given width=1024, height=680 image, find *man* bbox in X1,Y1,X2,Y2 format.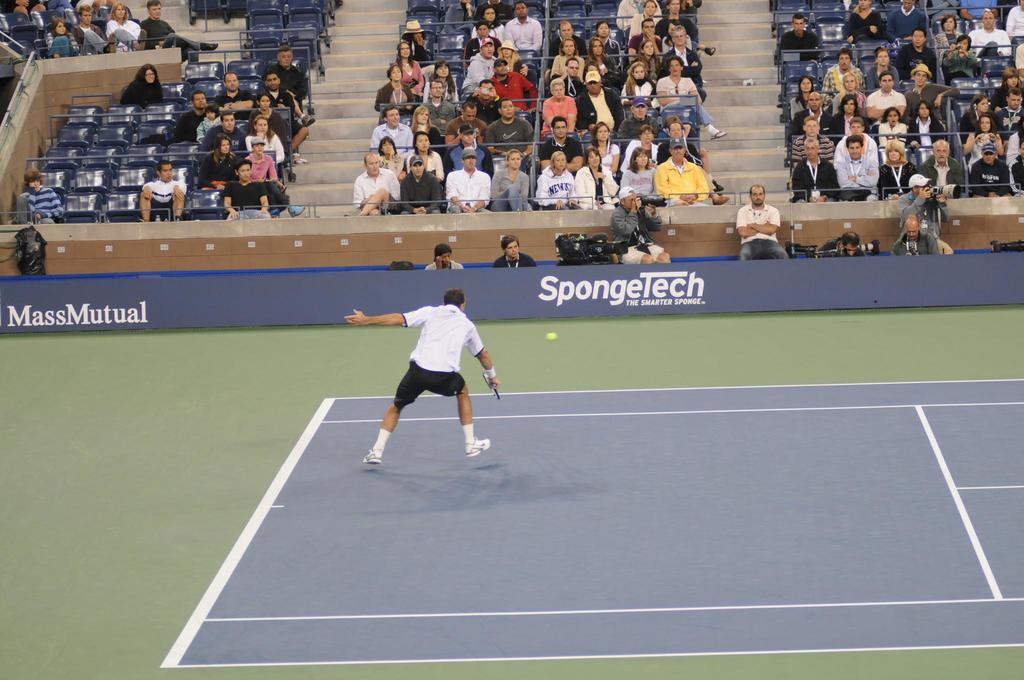
906,58,964,124.
